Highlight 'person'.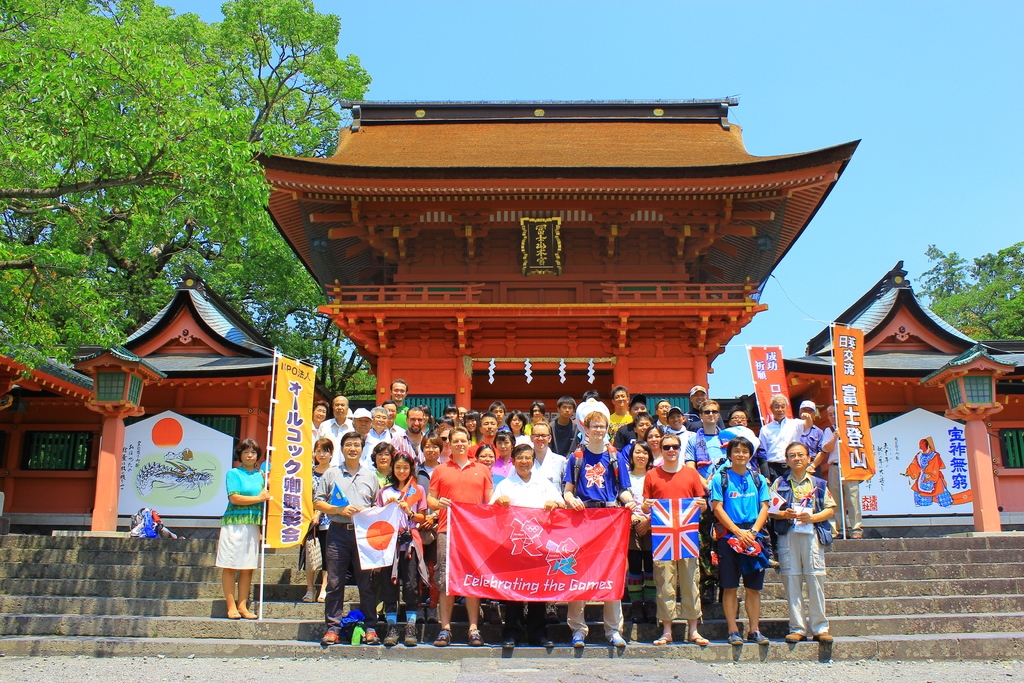
Highlighted region: bbox=[205, 428, 268, 636].
